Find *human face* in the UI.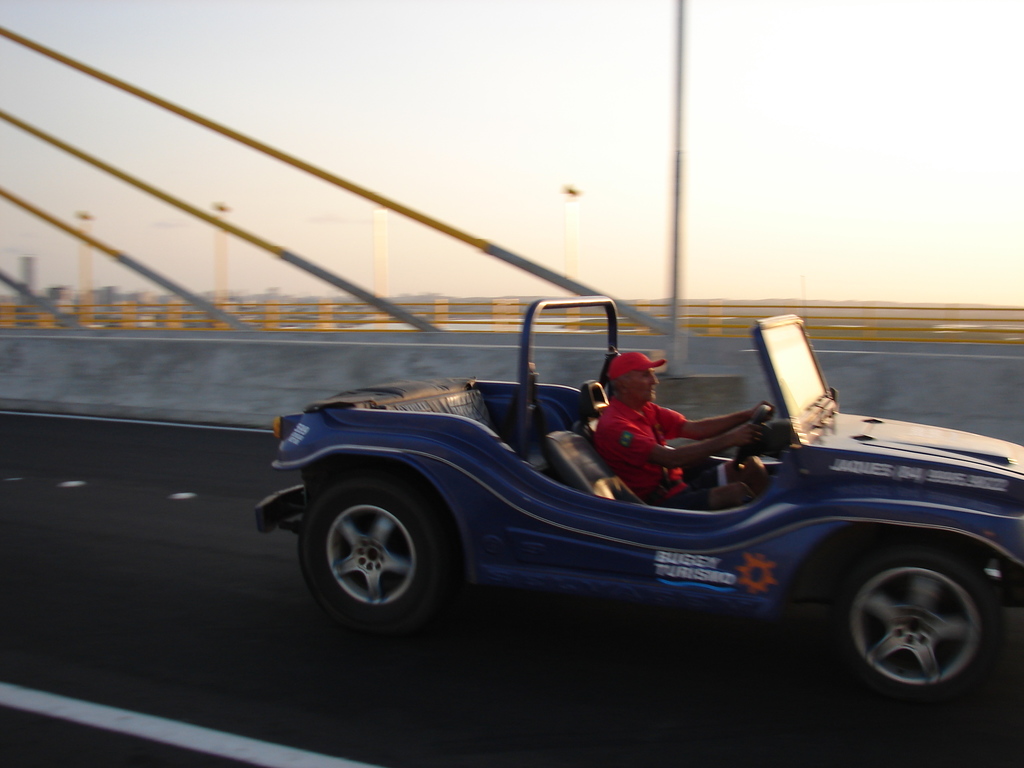
UI element at <region>627, 368, 658, 403</region>.
